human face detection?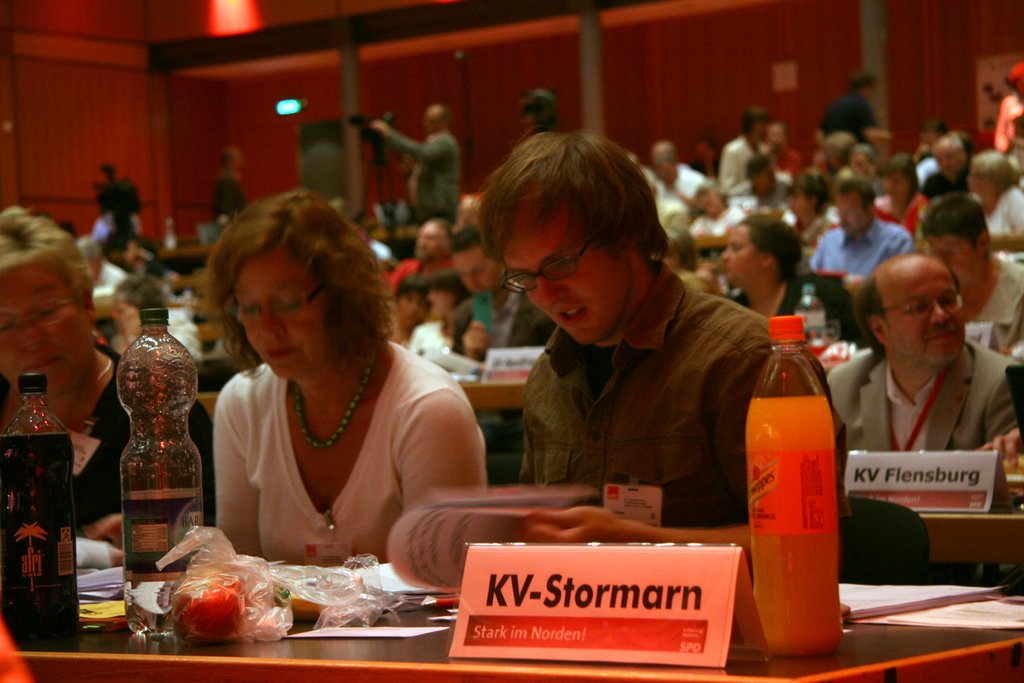
<region>392, 290, 428, 329</region>
